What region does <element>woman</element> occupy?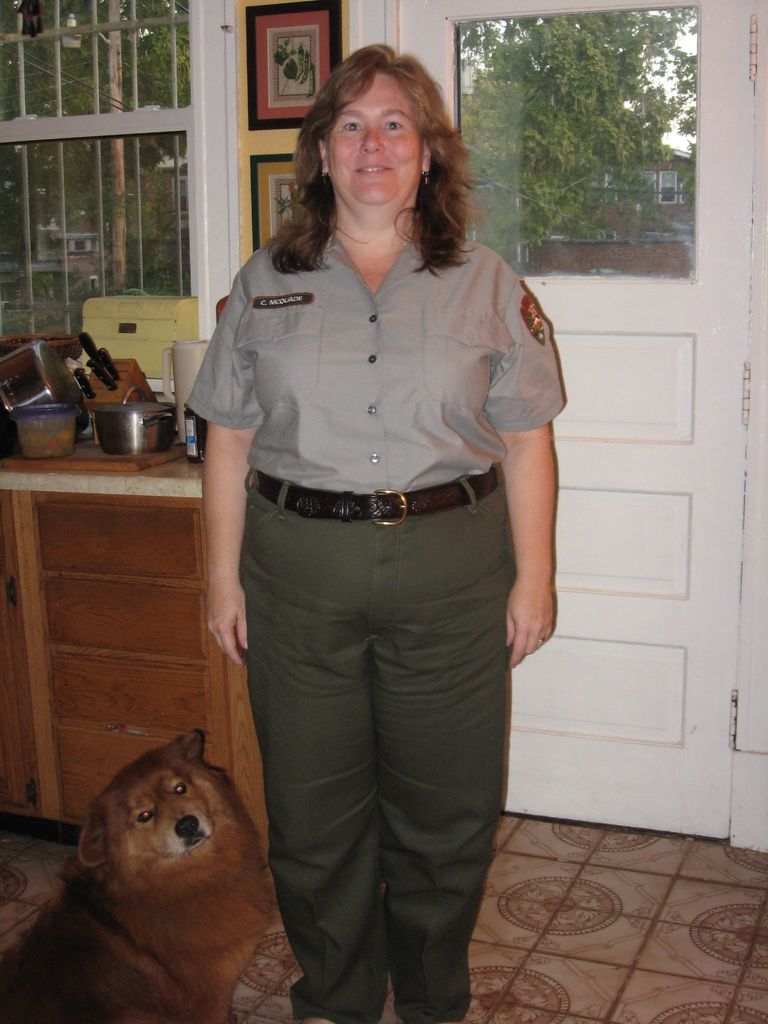
bbox(173, 28, 550, 1023).
